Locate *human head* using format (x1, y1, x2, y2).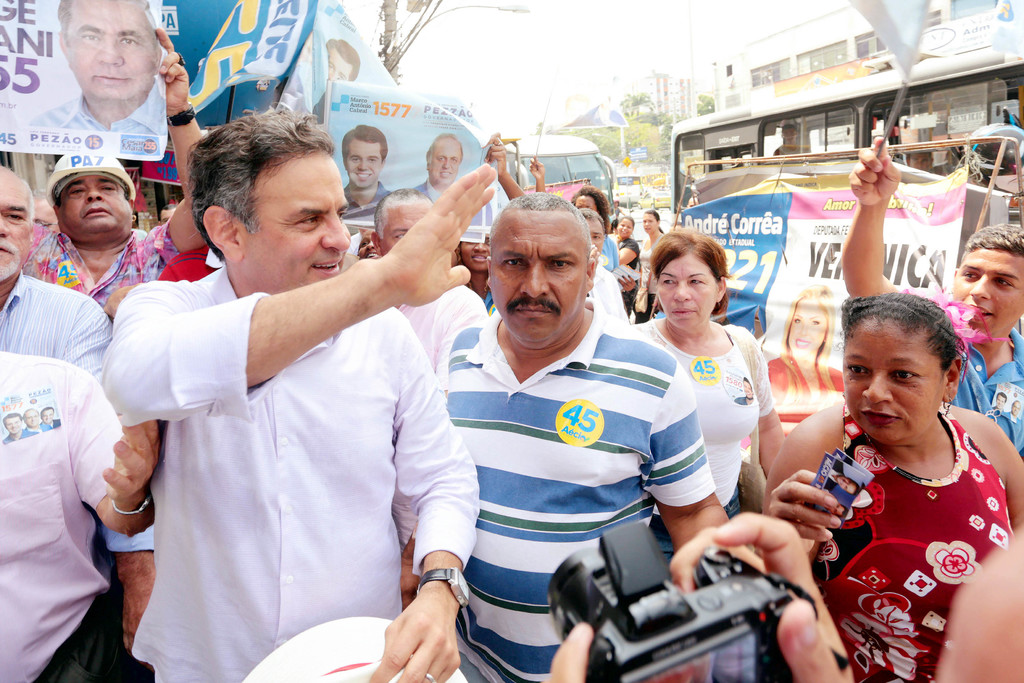
(575, 207, 605, 253).
